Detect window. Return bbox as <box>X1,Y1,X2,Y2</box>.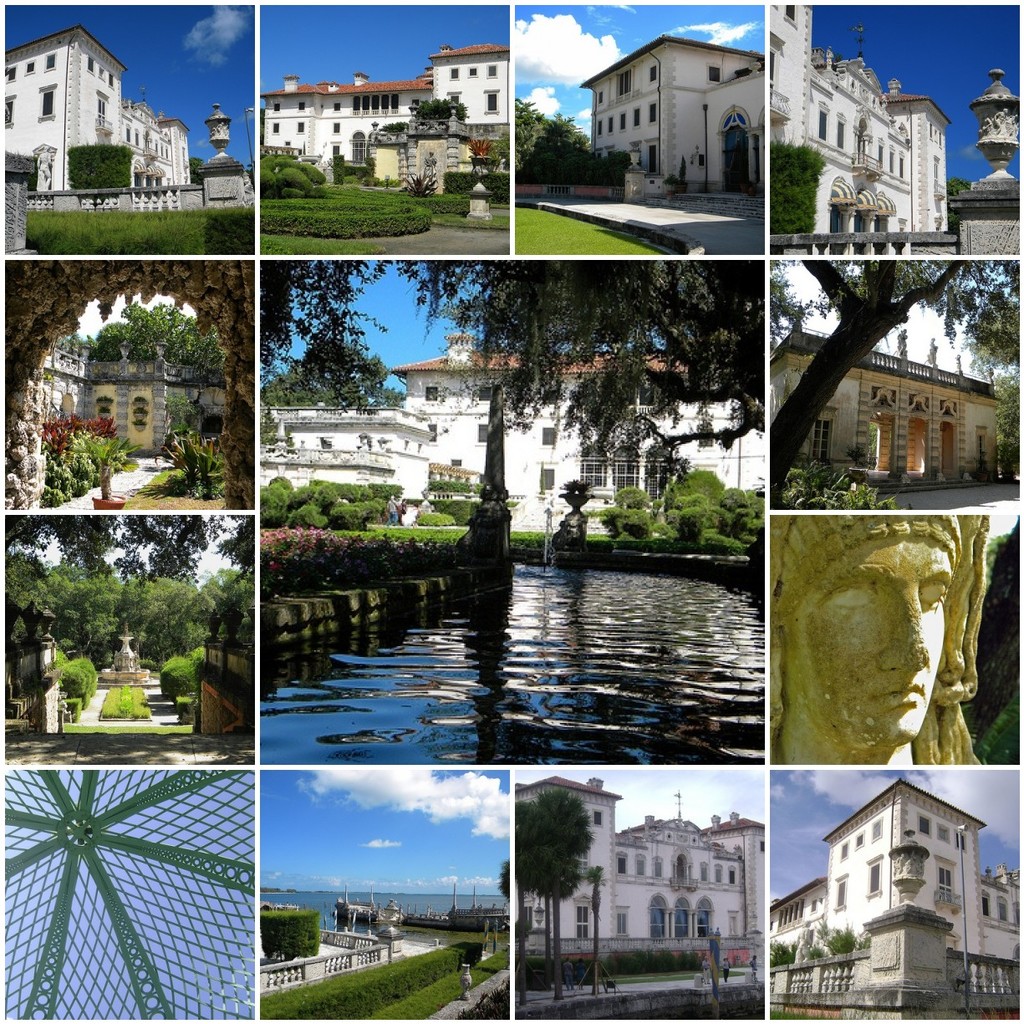
<box>634,863,644,875</box>.
